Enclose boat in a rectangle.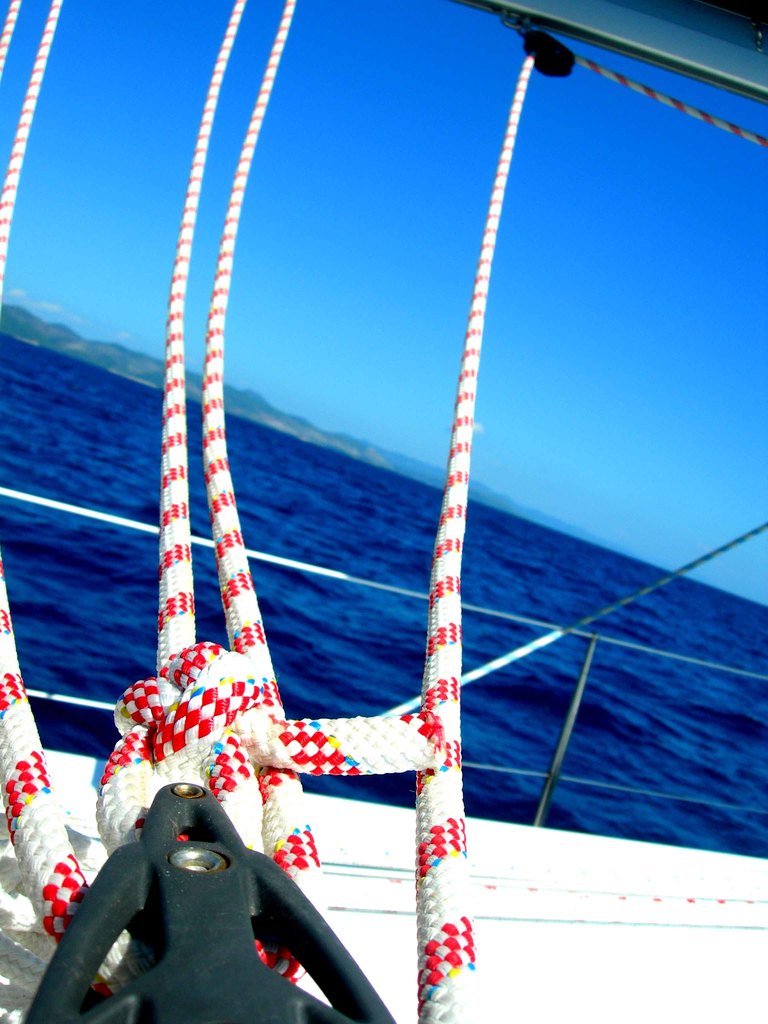
bbox=[0, 0, 767, 1023].
